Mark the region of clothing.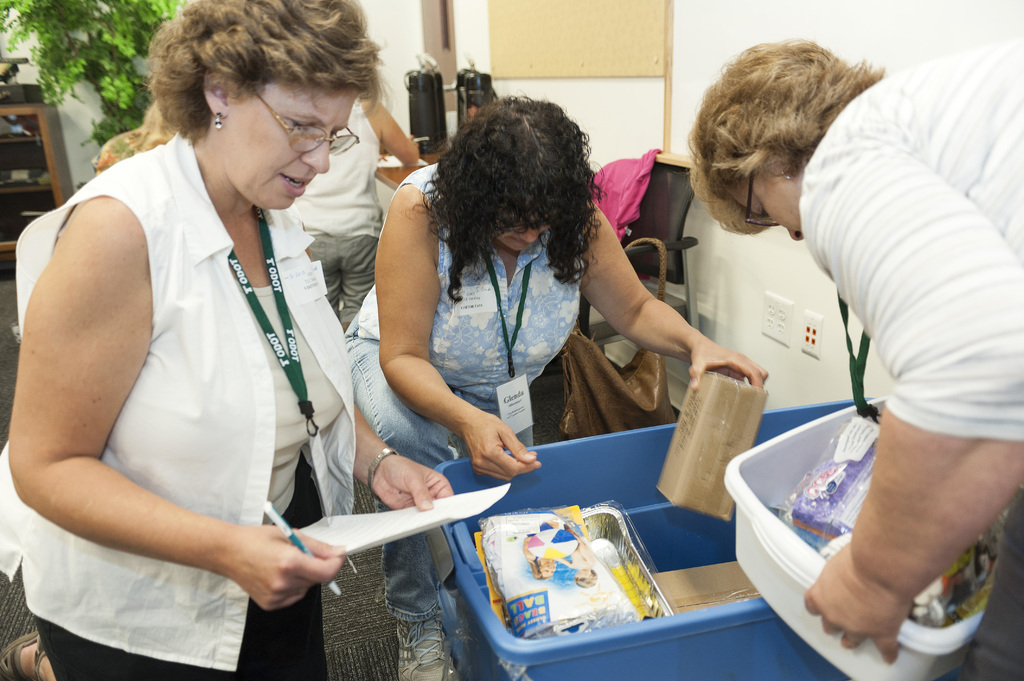
Region: bbox(797, 36, 1023, 444).
